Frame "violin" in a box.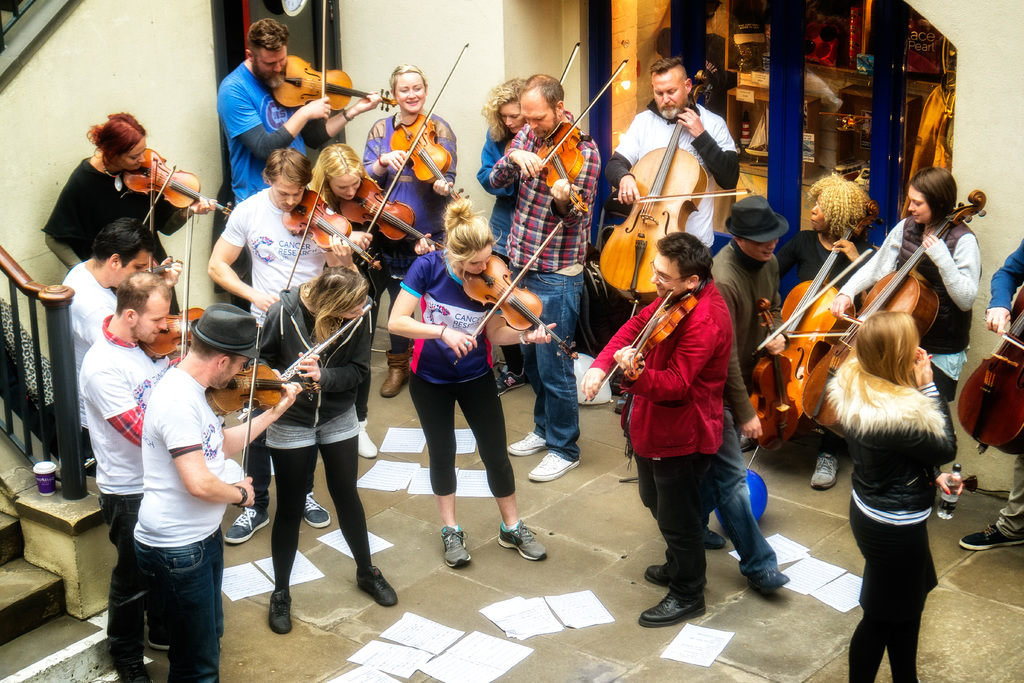
[left=340, top=164, right=451, bottom=252].
